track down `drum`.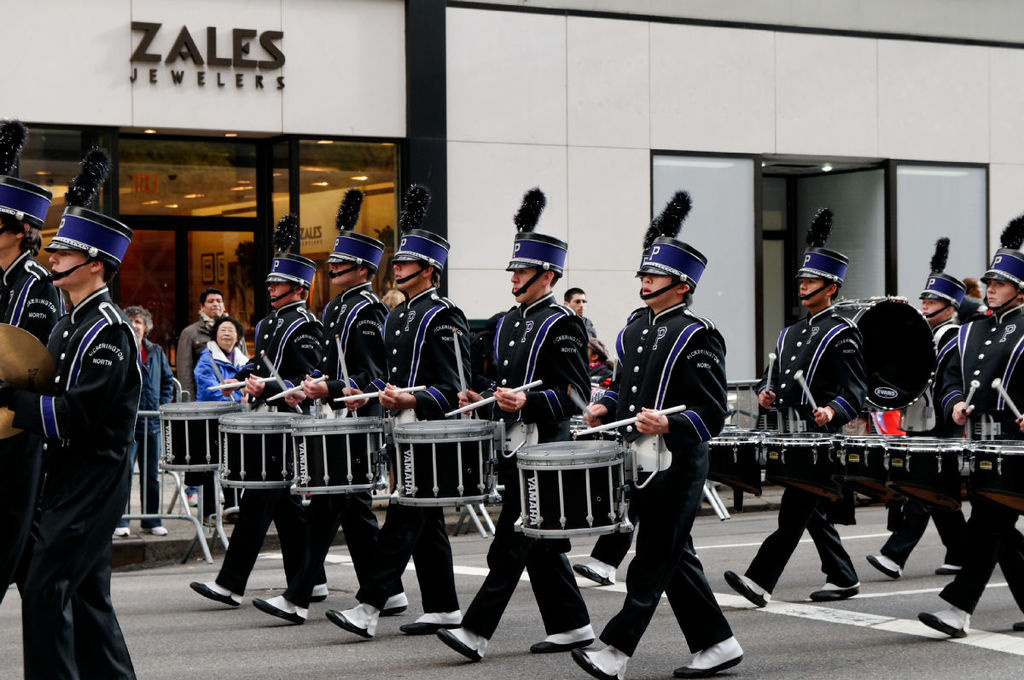
Tracked to bbox=[216, 413, 285, 488].
